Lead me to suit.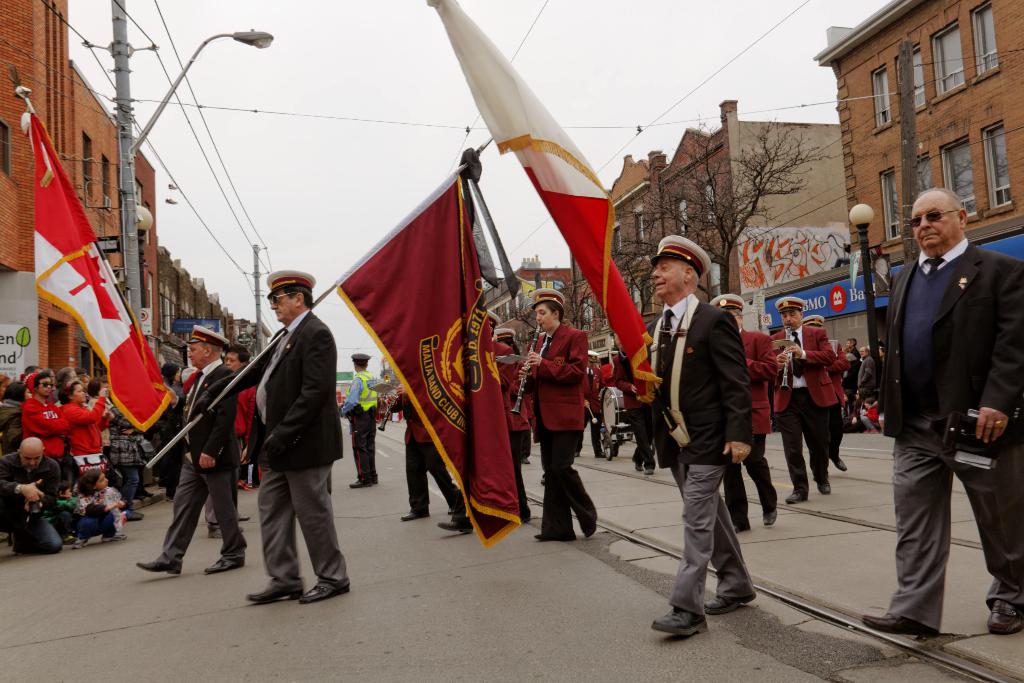
Lead to bbox=[579, 368, 602, 452].
